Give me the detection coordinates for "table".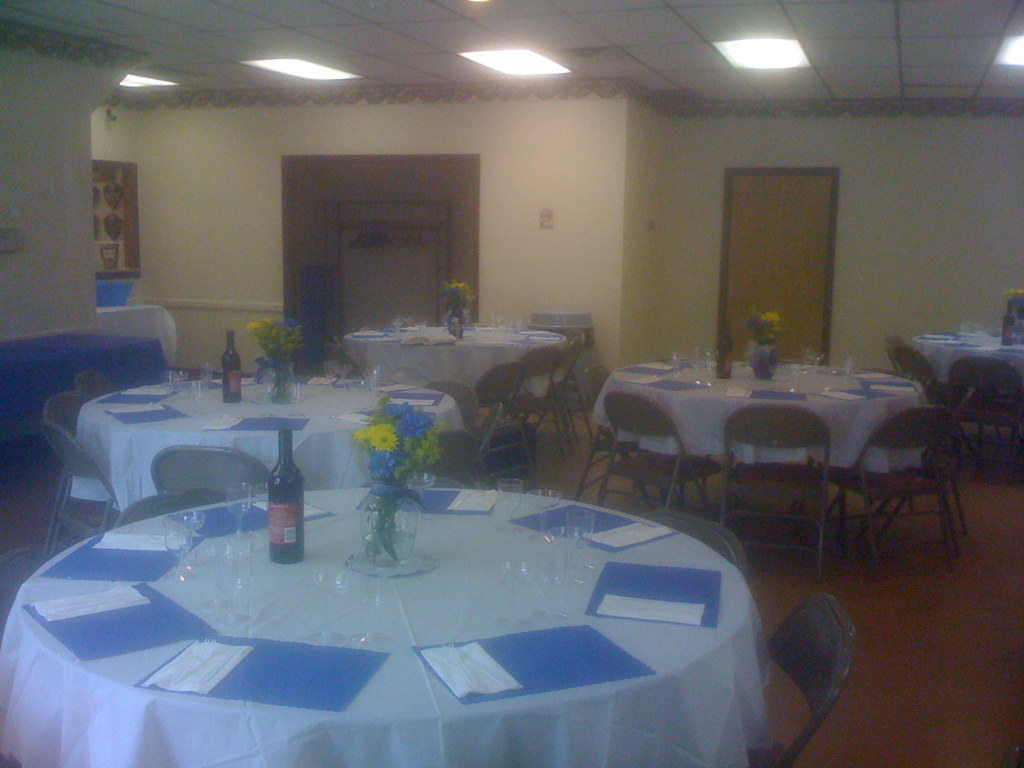
335, 316, 555, 403.
